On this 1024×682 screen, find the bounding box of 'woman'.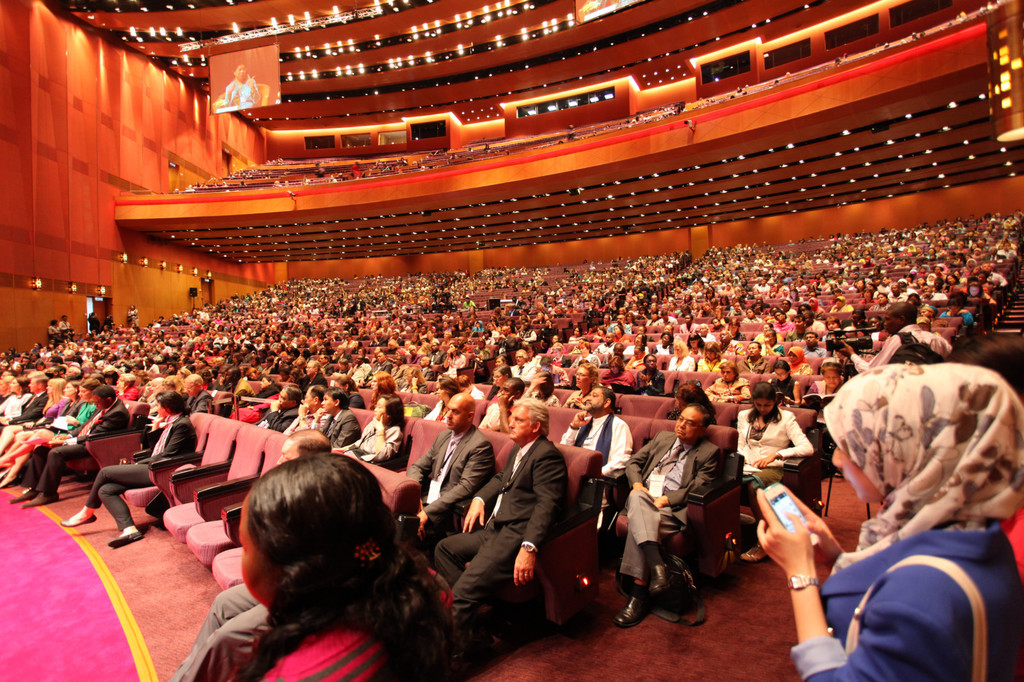
Bounding box: {"x1": 0, "y1": 374, "x2": 65, "y2": 455}.
